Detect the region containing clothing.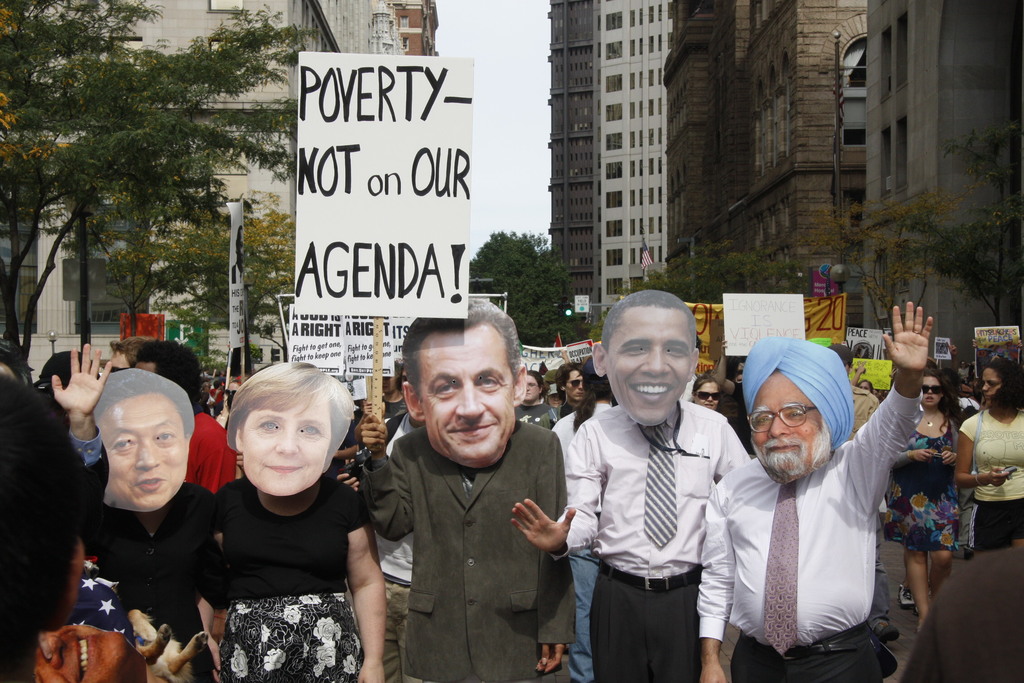
[left=549, top=401, right=615, bottom=682].
